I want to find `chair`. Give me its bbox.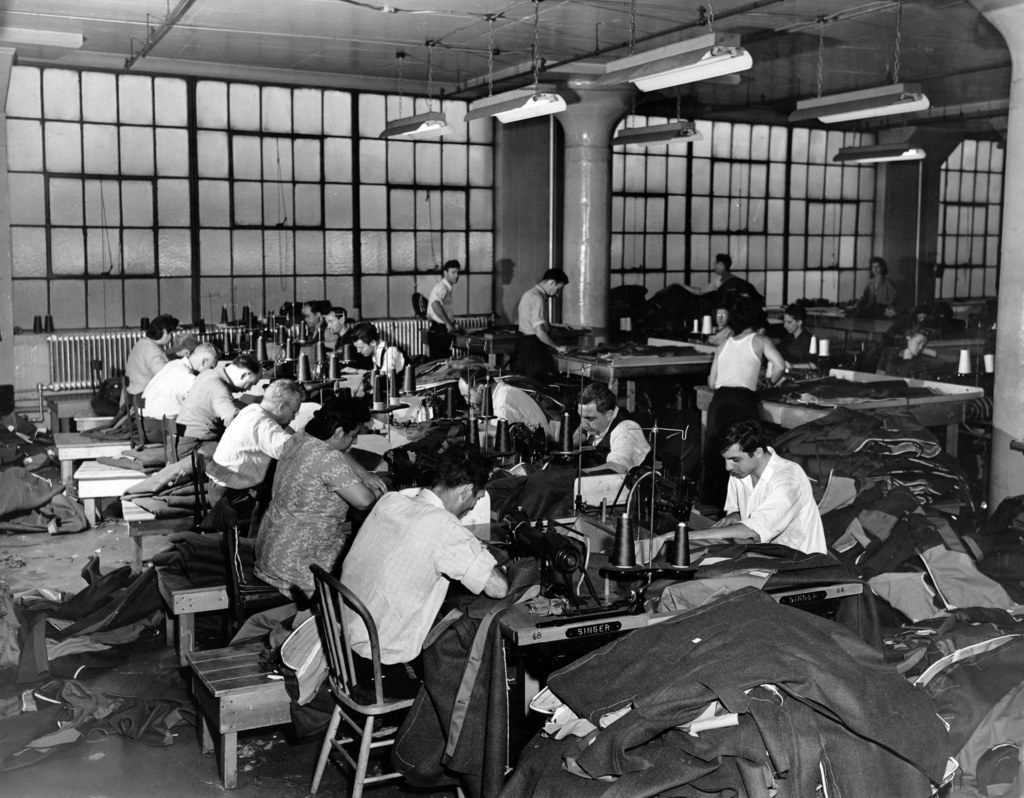
310/569/464/797.
